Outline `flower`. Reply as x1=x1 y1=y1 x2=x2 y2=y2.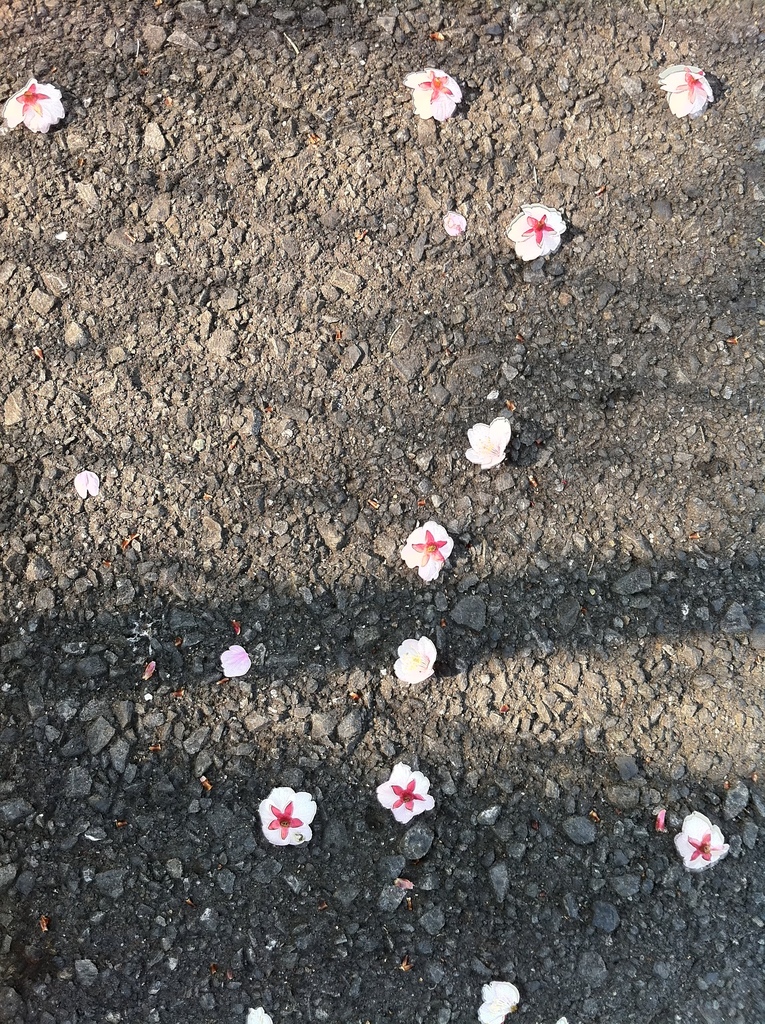
x1=399 y1=522 x2=453 y2=581.
